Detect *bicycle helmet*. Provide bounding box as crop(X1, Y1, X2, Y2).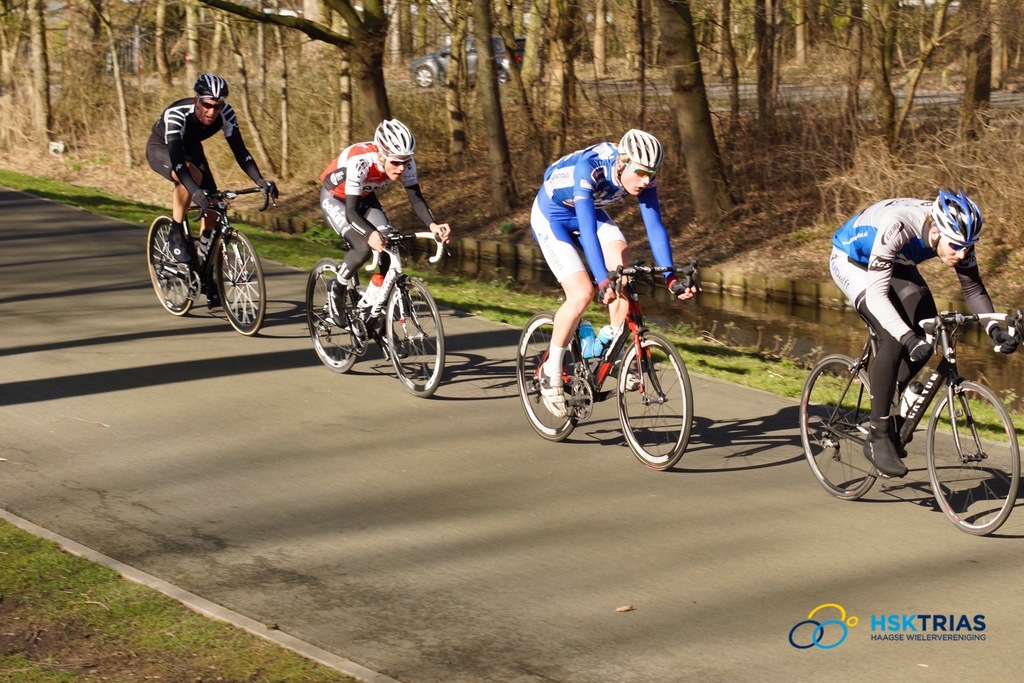
crop(374, 117, 413, 159).
